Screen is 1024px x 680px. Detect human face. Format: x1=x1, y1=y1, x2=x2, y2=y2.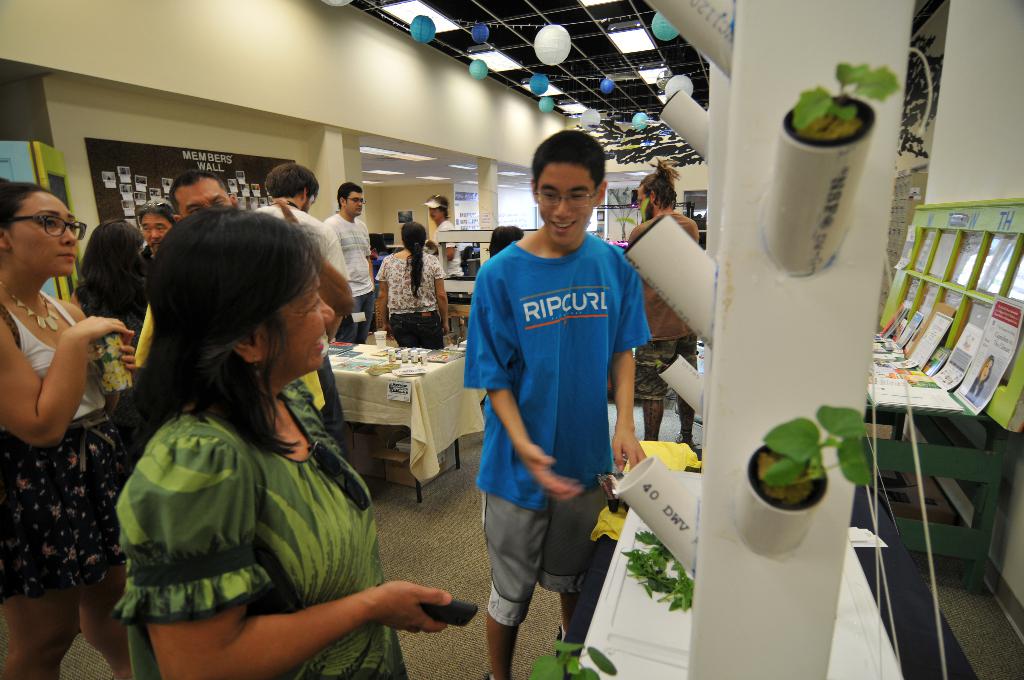
x1=428, y1=204, x2=440, y2=219.
